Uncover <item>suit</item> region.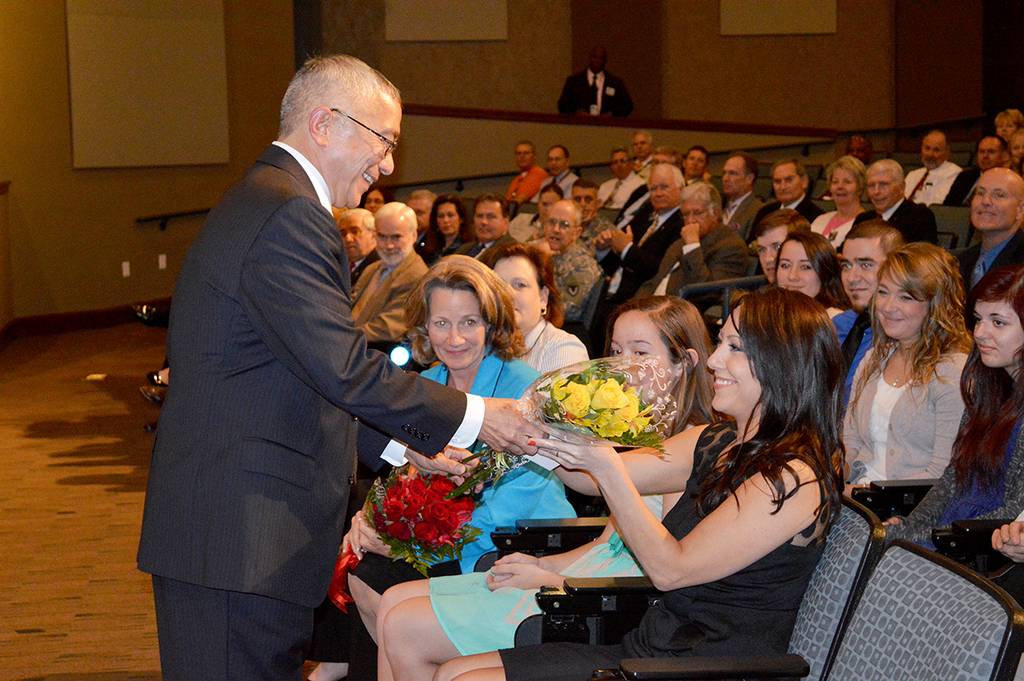
Uncovered: 351 251 431 343.
